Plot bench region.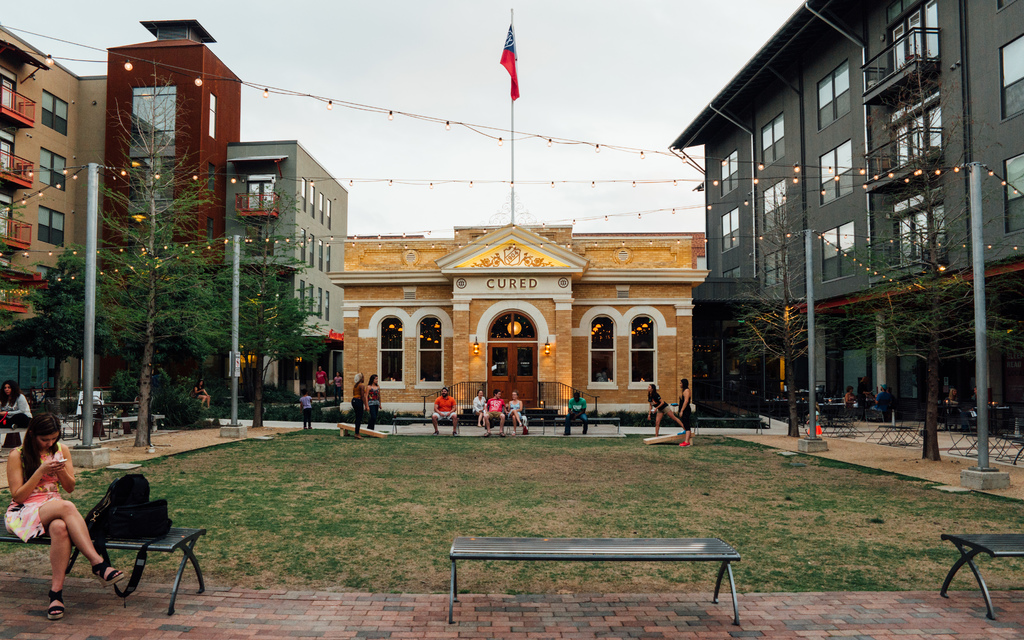
Plotted at {"left": 446, "top": 537, "right": 743, "bottom": 627}.
